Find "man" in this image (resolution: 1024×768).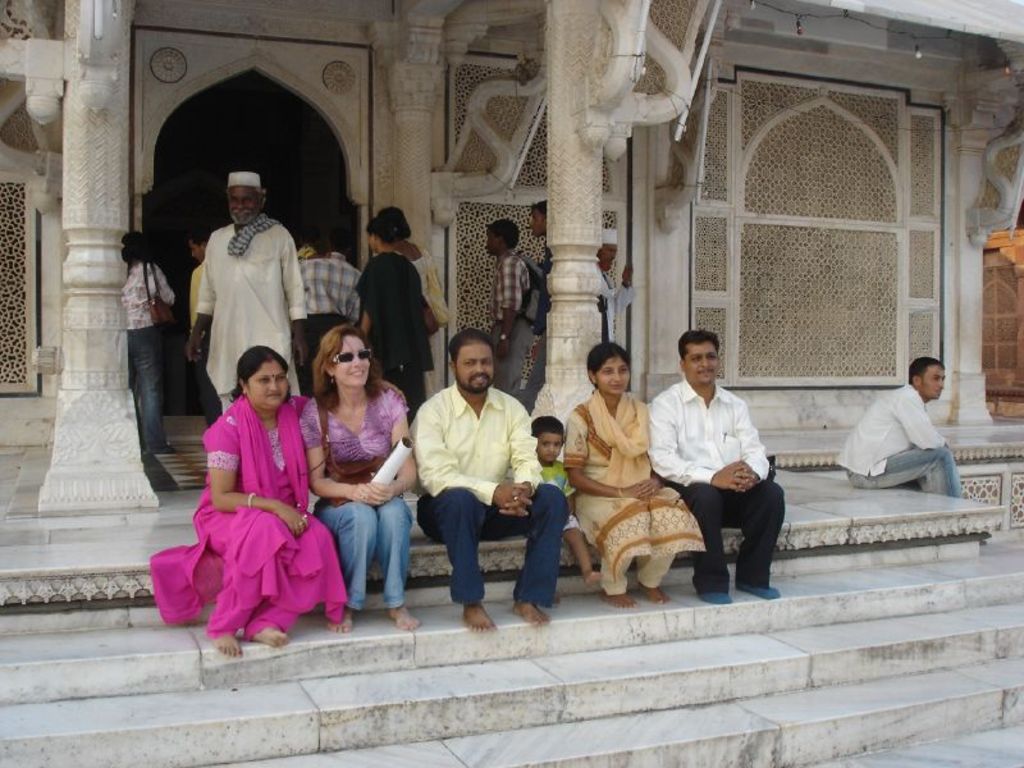
rect(596, 224, 635, 342).
